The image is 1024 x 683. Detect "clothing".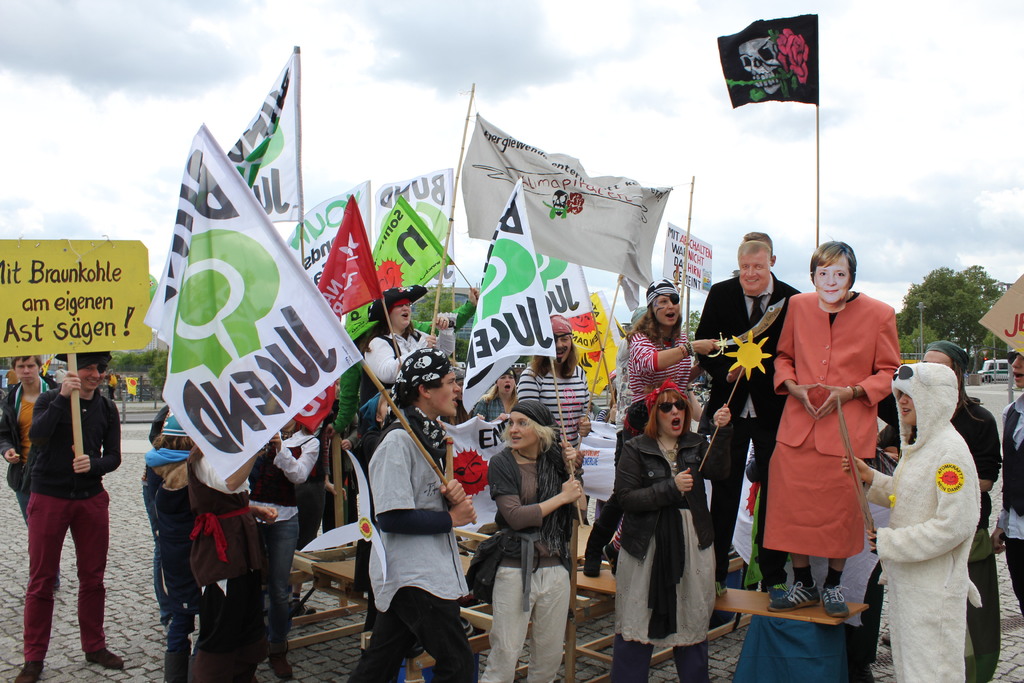
Detection: <box>332,295,492,456</box>.
